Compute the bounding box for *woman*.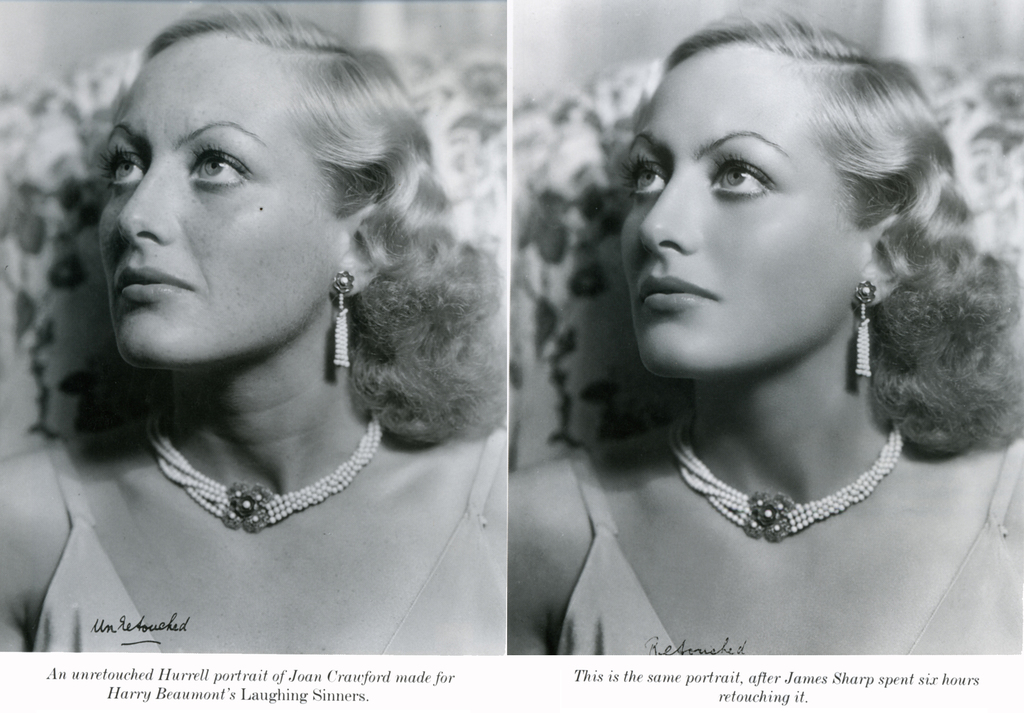
<region>506, 1, 1016, 669</region>.
